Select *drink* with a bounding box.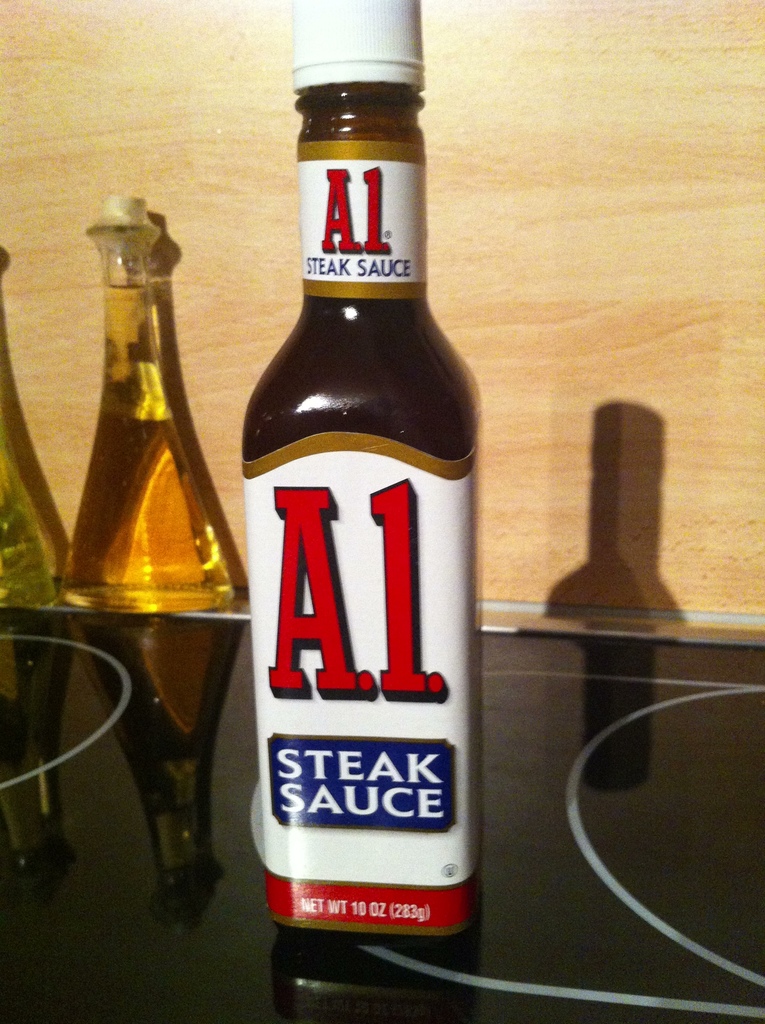
0,431,56,609.
